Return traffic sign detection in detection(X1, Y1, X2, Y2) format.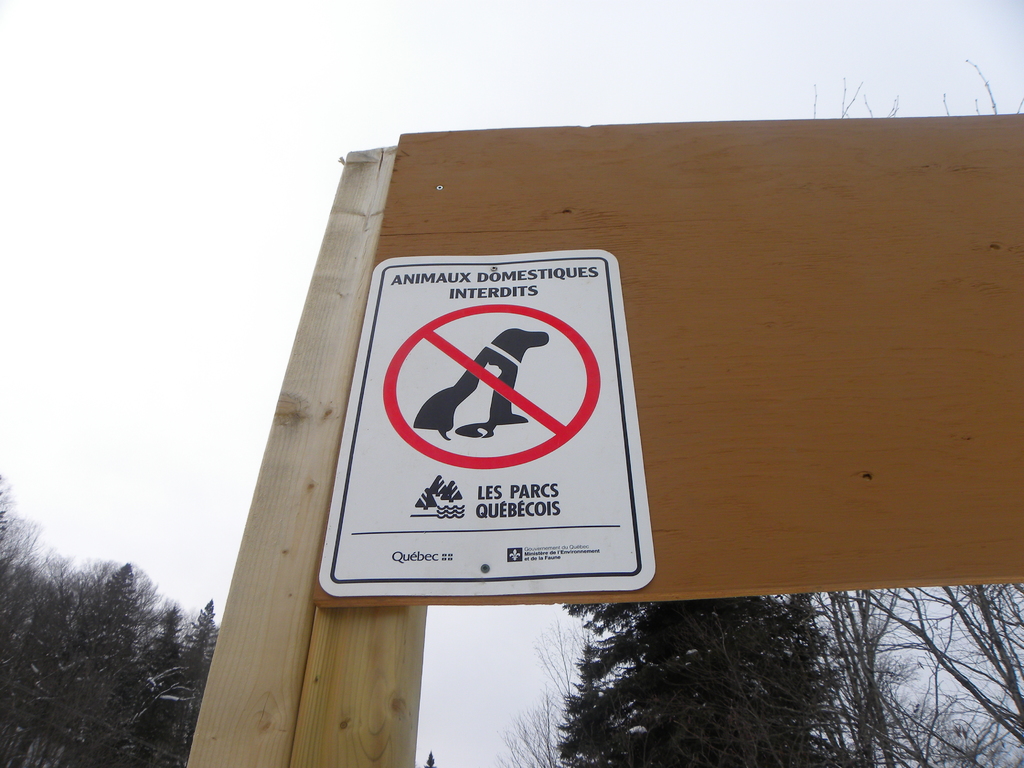
detection(316, 246, 660, 598).
